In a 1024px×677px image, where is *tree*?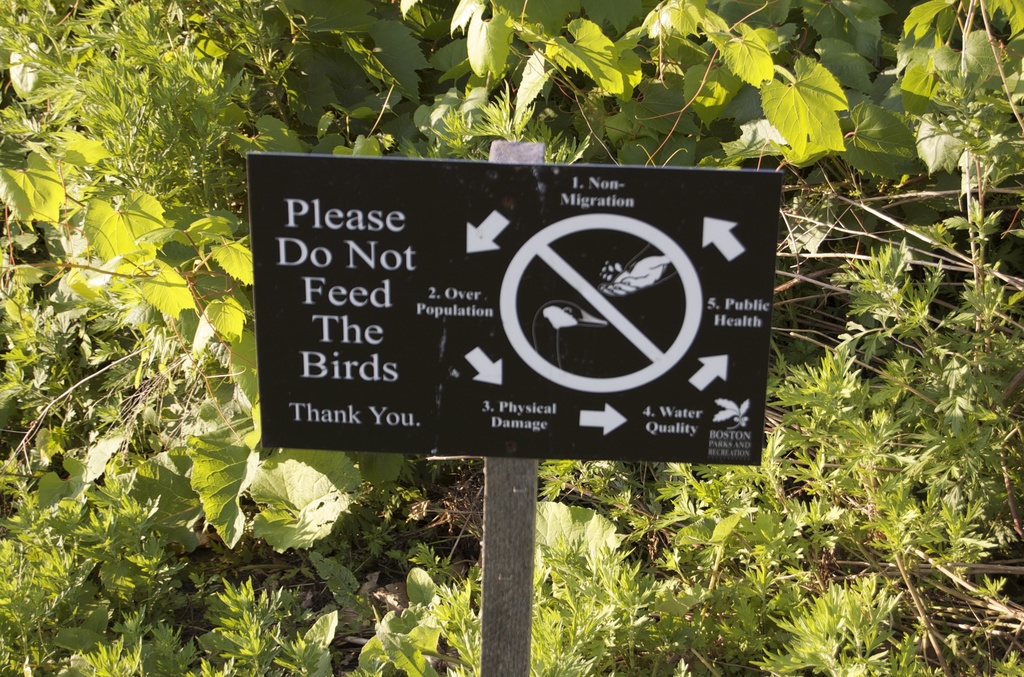
[x1=0, y1=0, x2=1023, y2=676].
